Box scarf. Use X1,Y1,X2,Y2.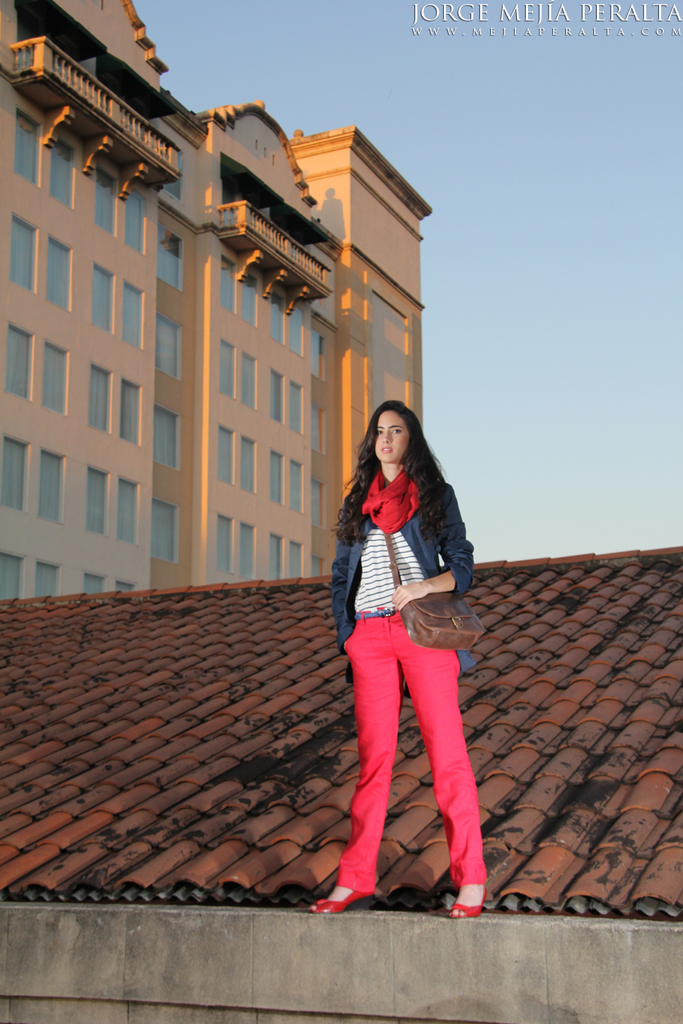
358,465,423,539.
